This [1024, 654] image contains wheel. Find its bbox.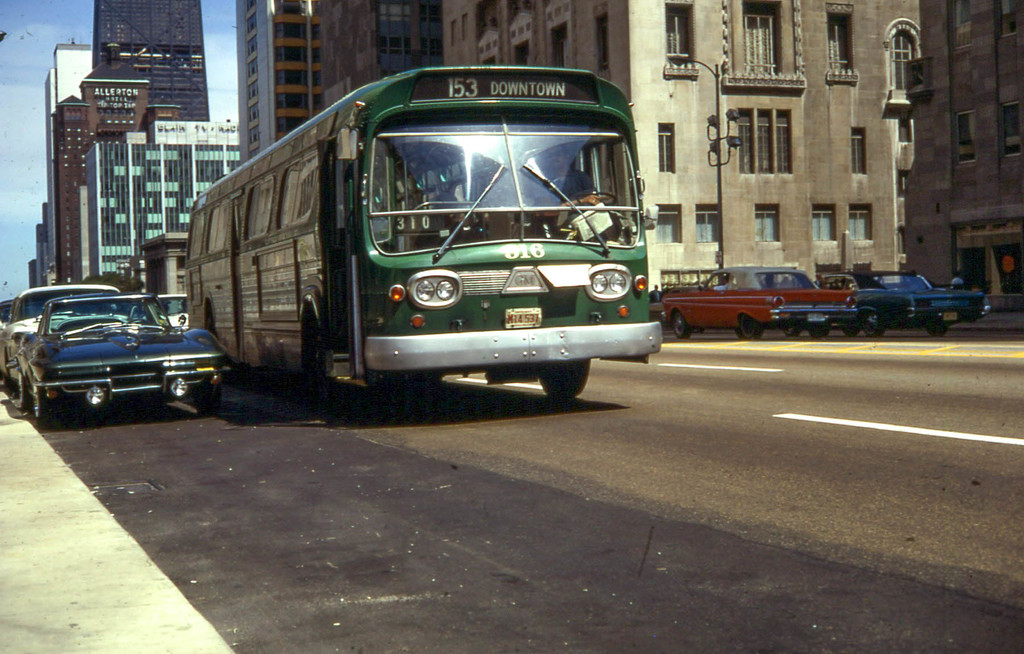
[925, 328, 948, 337].
